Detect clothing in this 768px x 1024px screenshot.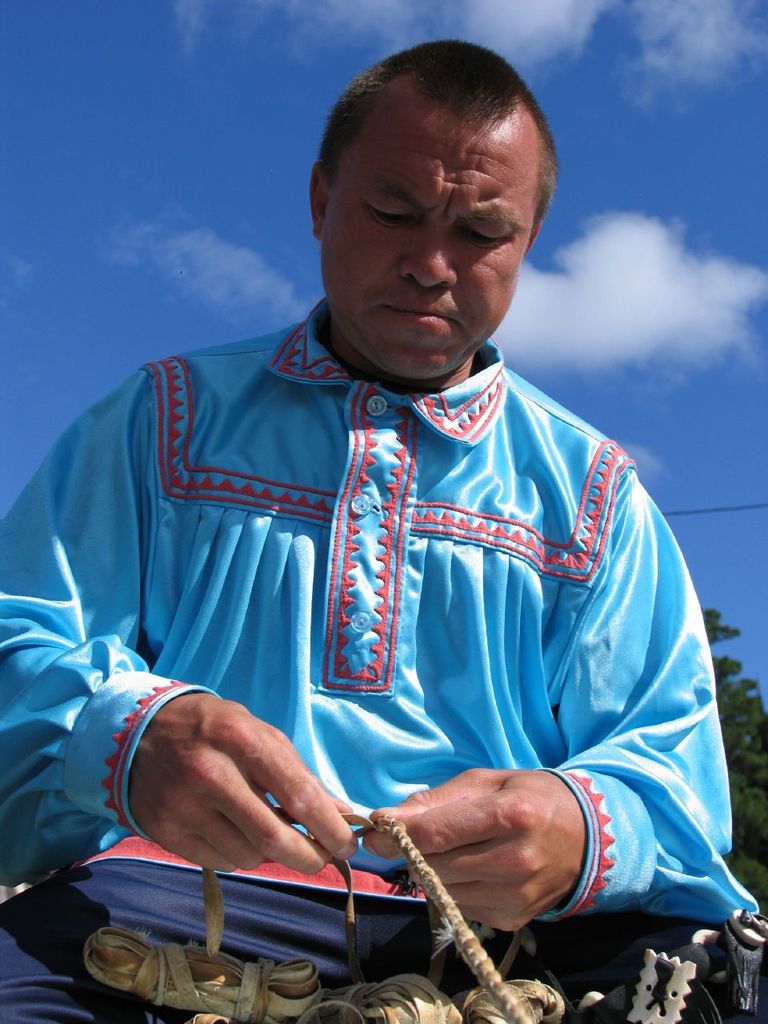
Detection: select_region(70, 208, 726, 979).
